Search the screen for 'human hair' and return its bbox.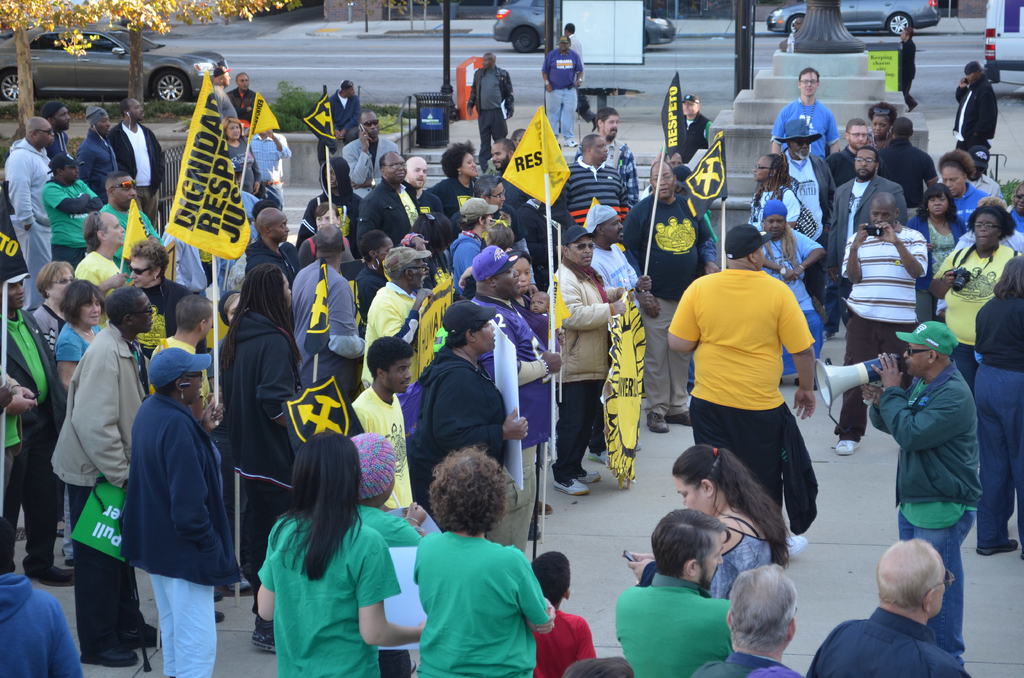
Found: box=[755, 151, 791, 209].
